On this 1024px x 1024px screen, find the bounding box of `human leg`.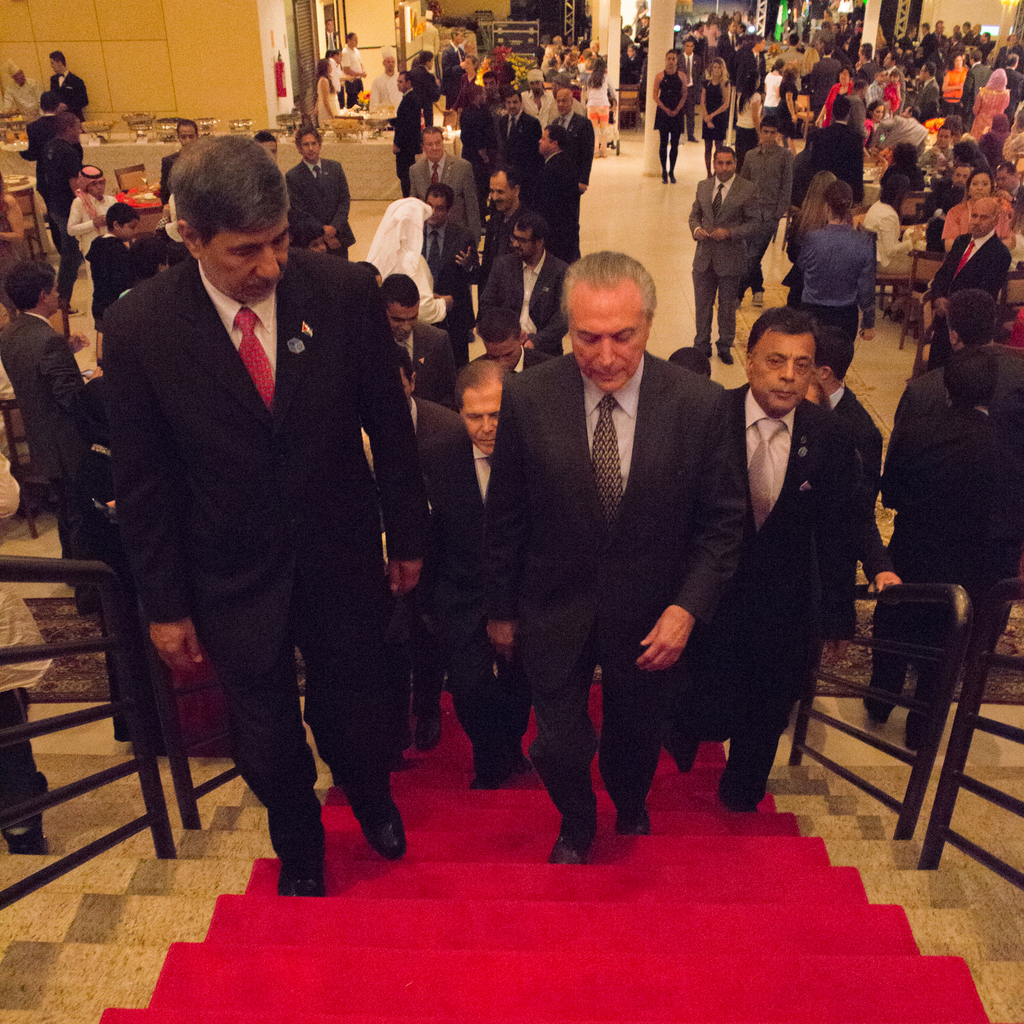
Bounding box: pyautogui.locateOnScreen(528, 634, 596, 867).
